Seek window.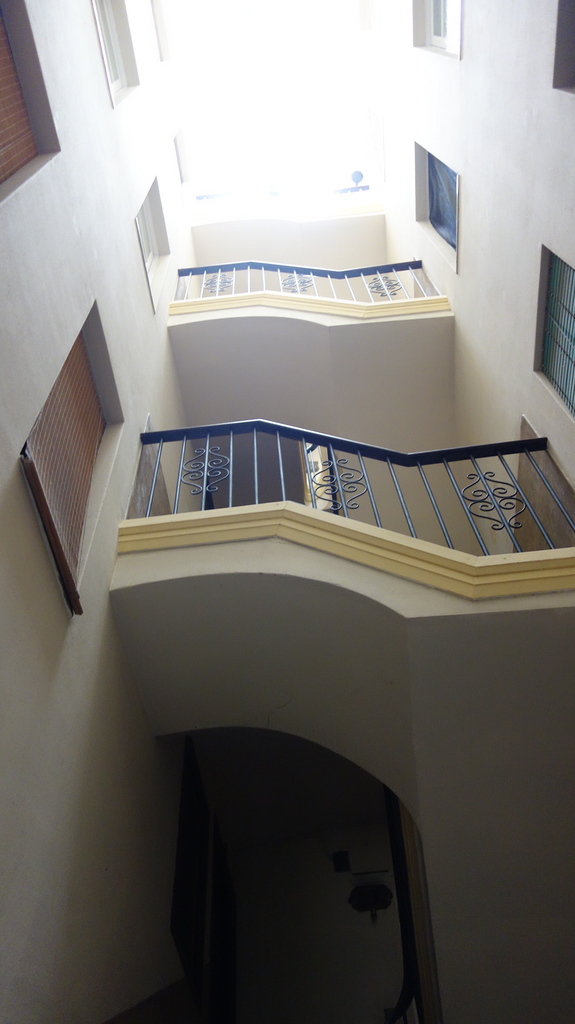
[x1=133, y1=181, x2=170, y2=311].
